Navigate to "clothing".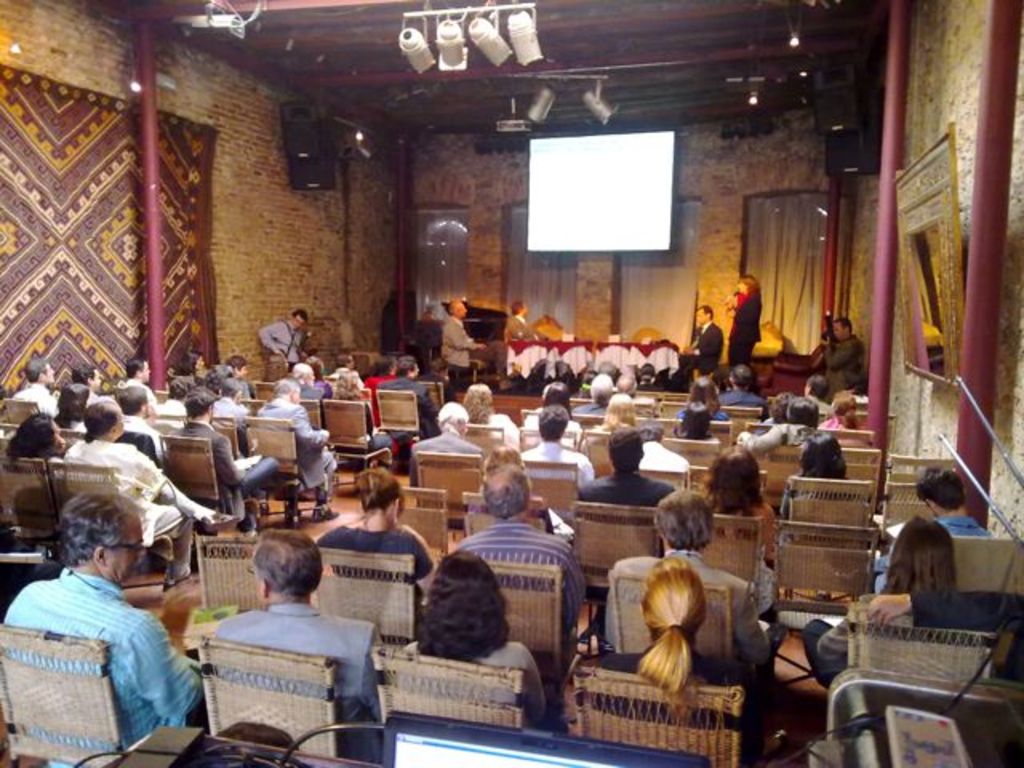
Navigation target: 13,533,195,755.
